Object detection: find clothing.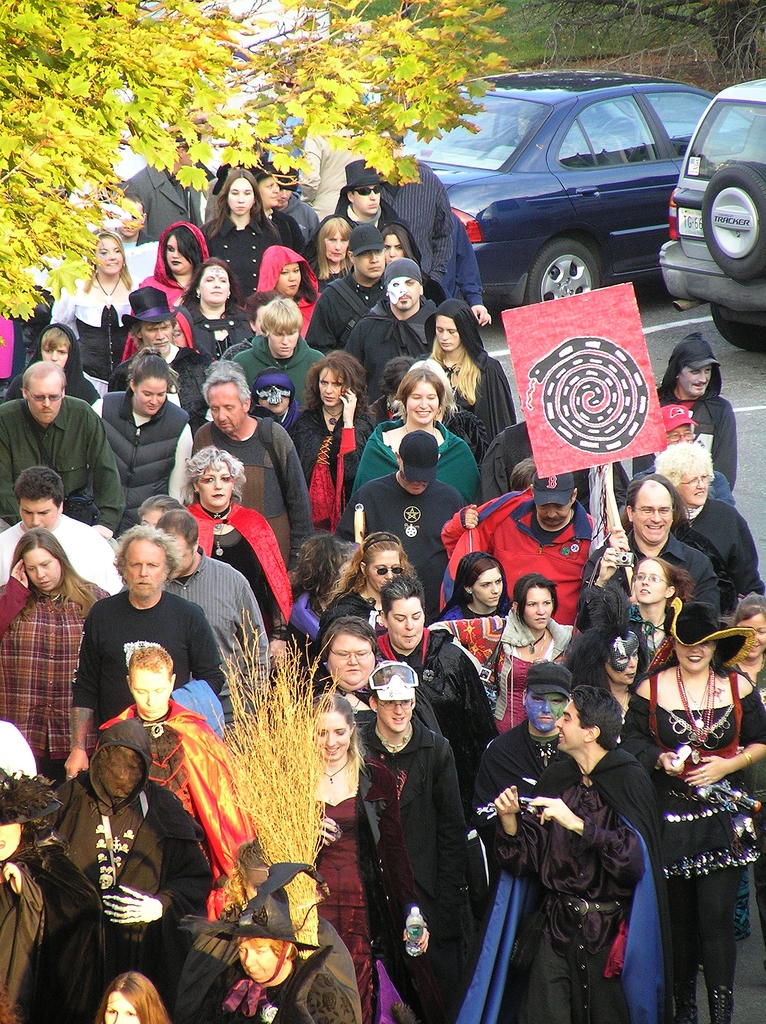
<box>0,567,113,798</box>.
